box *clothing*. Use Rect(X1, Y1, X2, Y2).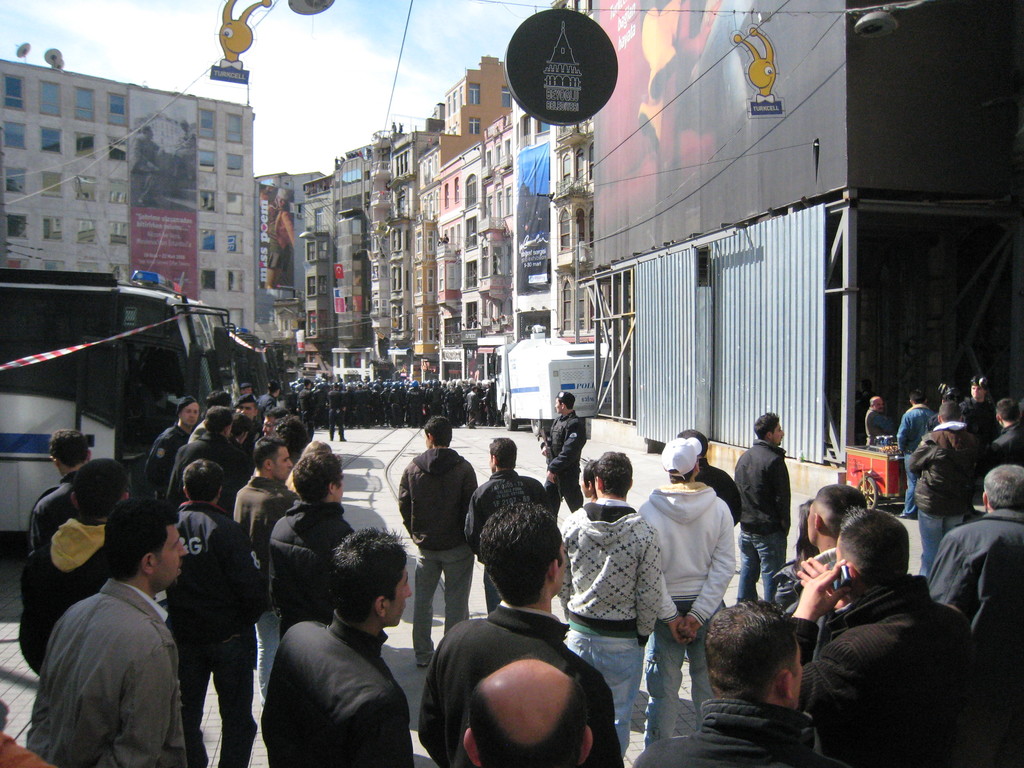
Rect(31, 454, 76, 545).
